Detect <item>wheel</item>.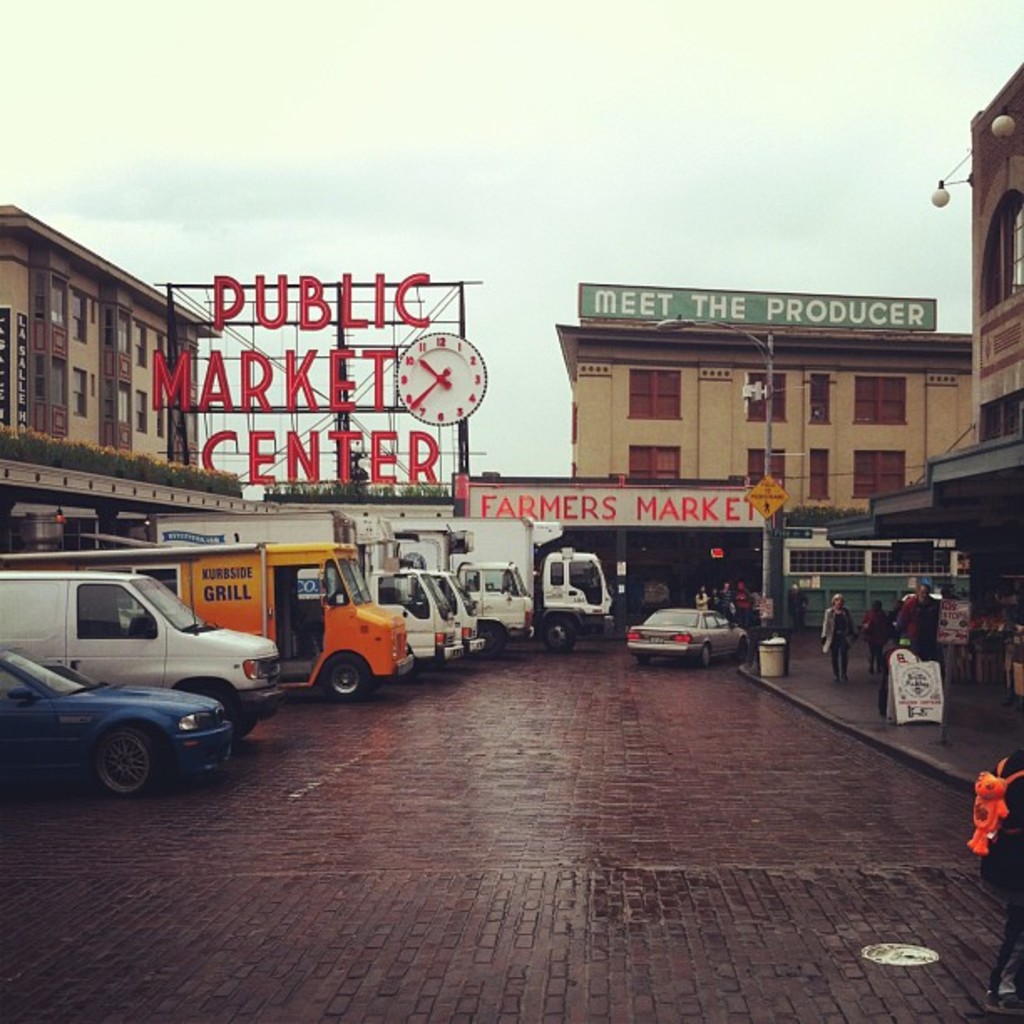
Detected at [196, 688, 239, 745].
